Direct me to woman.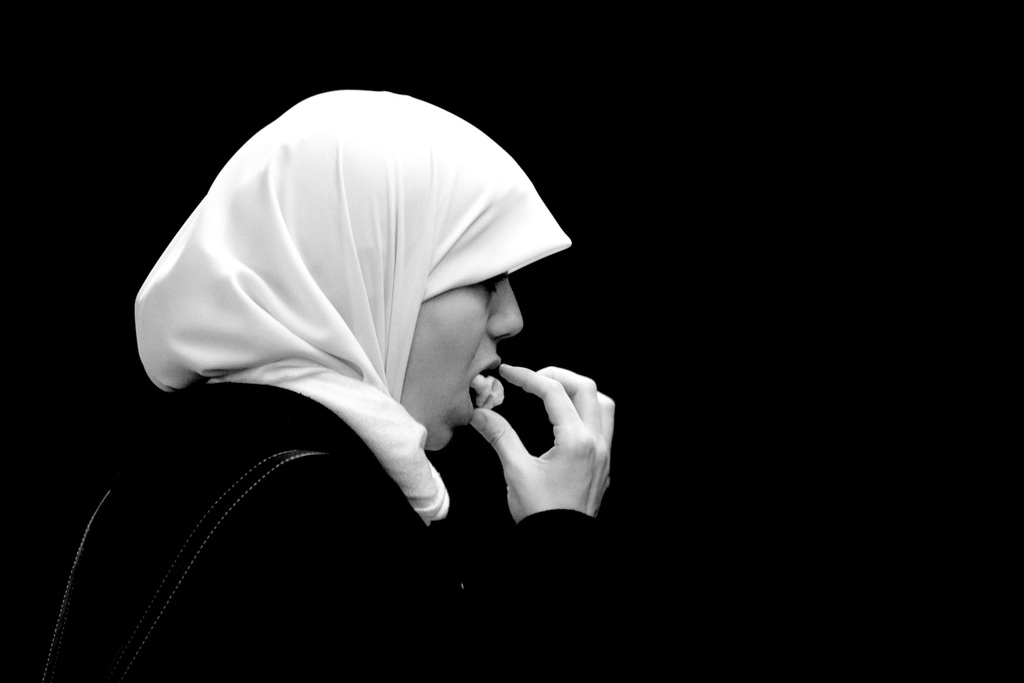
Direction: <box>41,78,619,682</box>.
